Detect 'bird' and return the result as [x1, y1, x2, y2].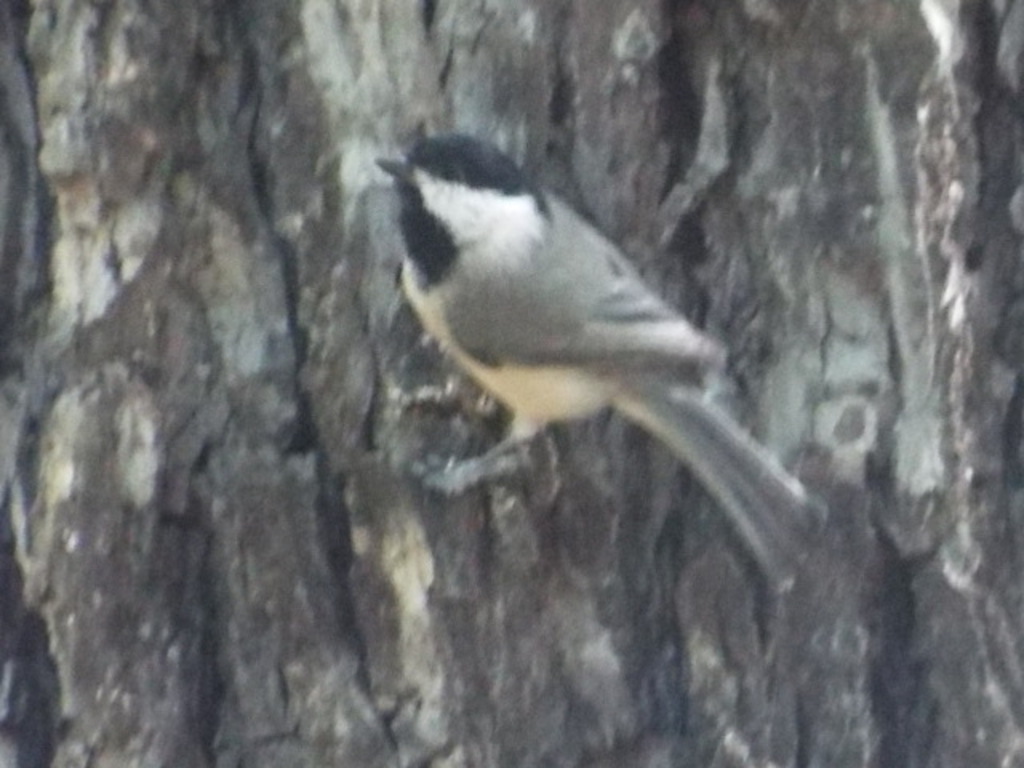
[366, 147, 800, 555].
